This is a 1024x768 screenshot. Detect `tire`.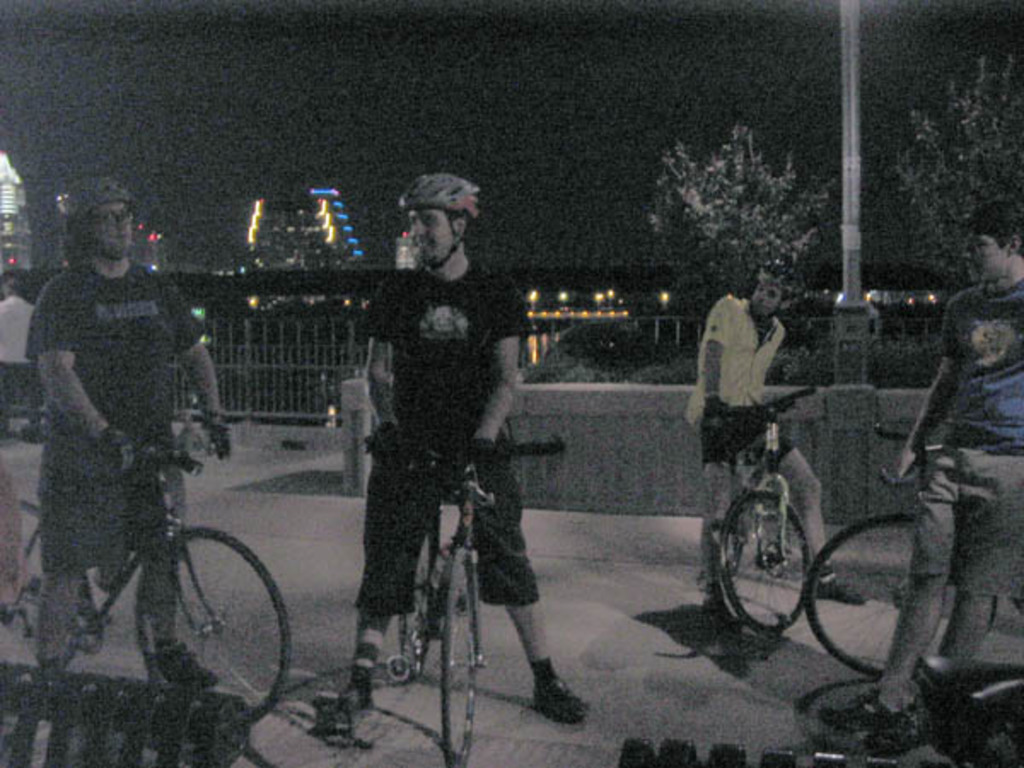
{"left": 729, "top": 492, "right": 819, "bottom": 638}.
